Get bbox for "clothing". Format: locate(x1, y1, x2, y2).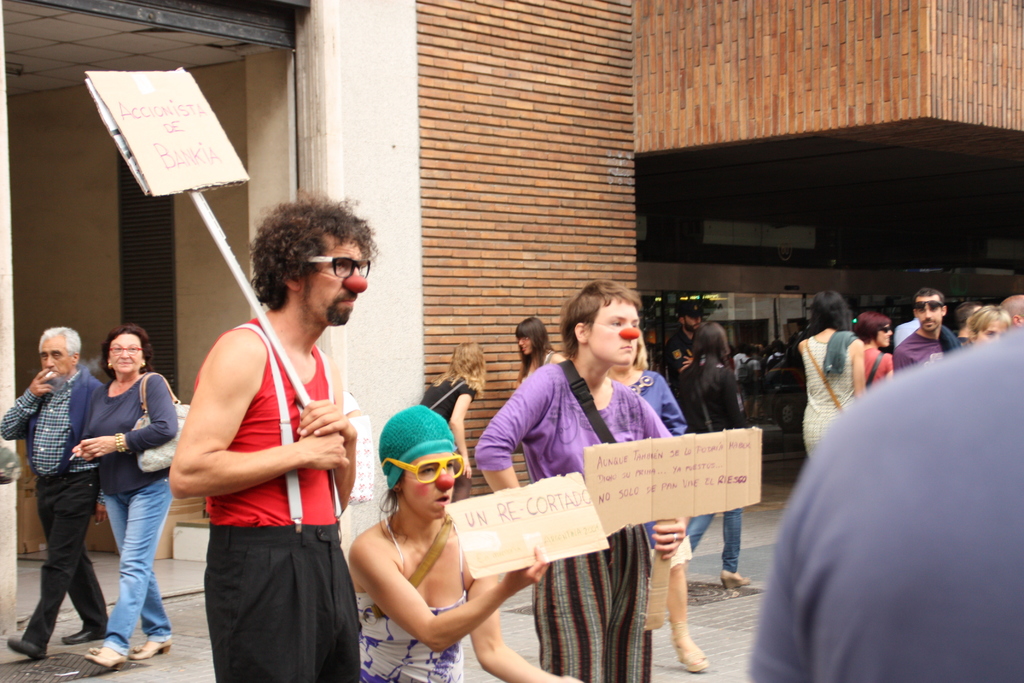
locate(674, 355, 742, 575).
